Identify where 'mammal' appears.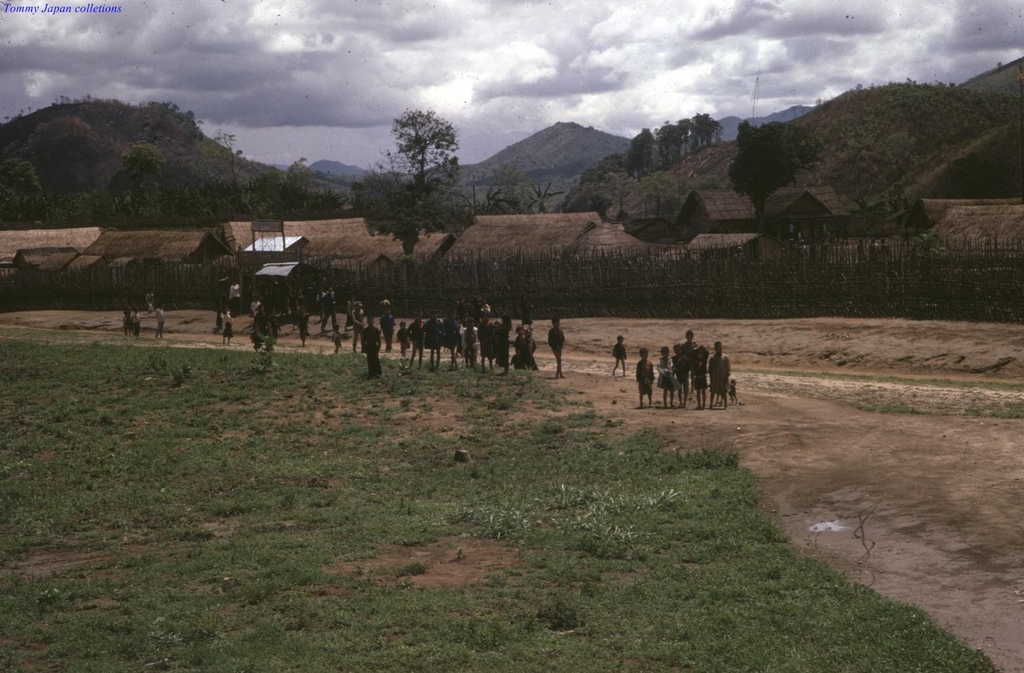
Appears at Rect(691, 344, 708, 407).
